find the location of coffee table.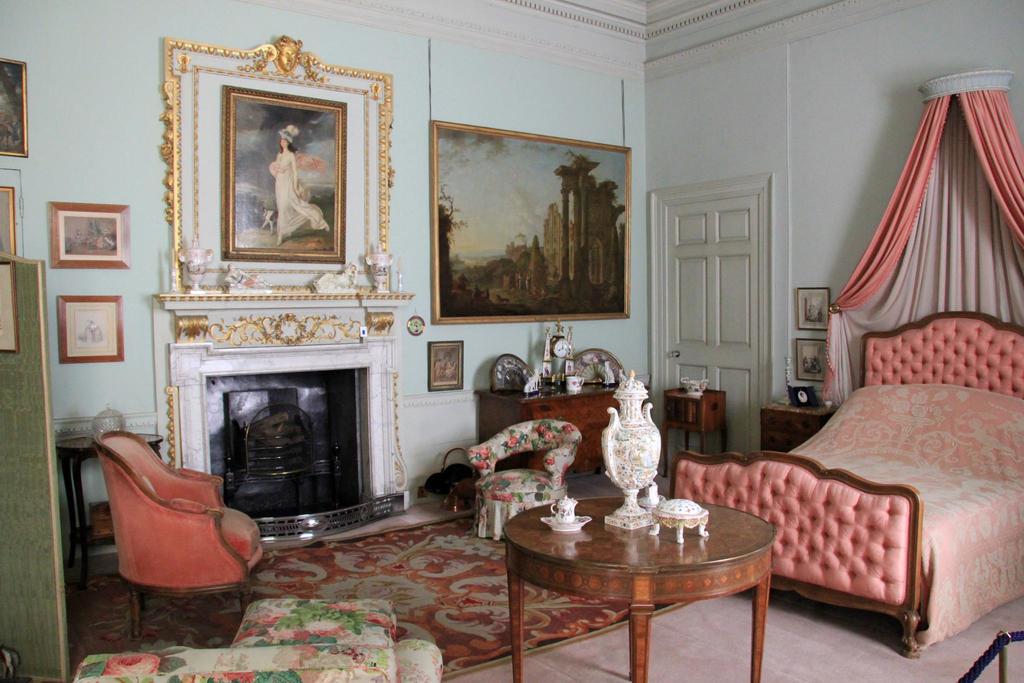
Location: Rect(509, 495, 803, 681).
